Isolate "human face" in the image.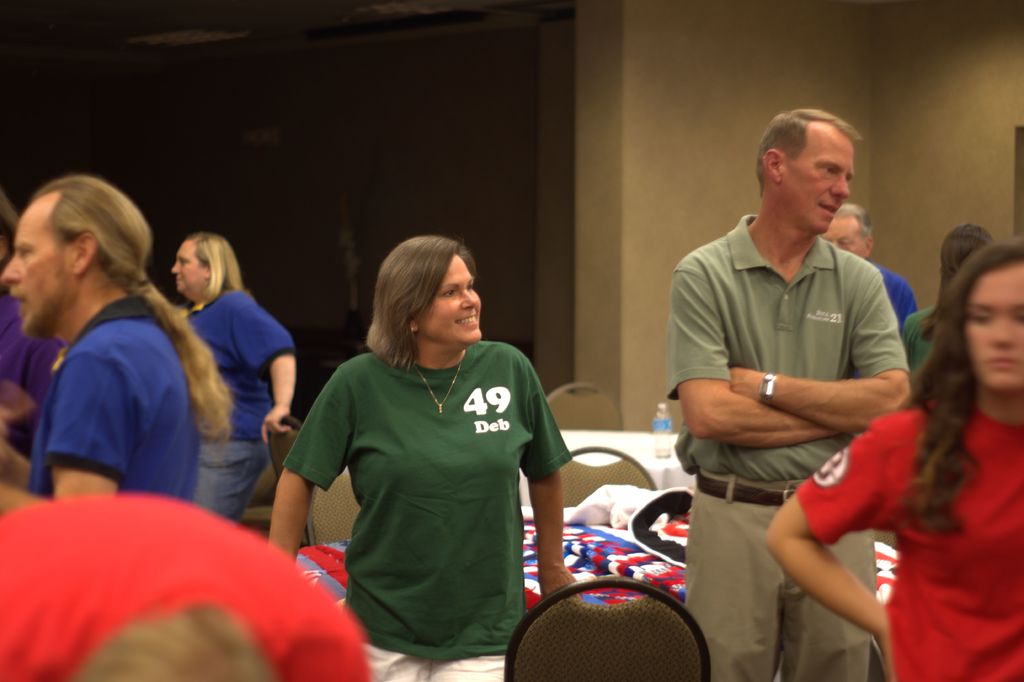
Isolated region: pyautogui.locateOnScreen(960, 267, 1023, 394).
